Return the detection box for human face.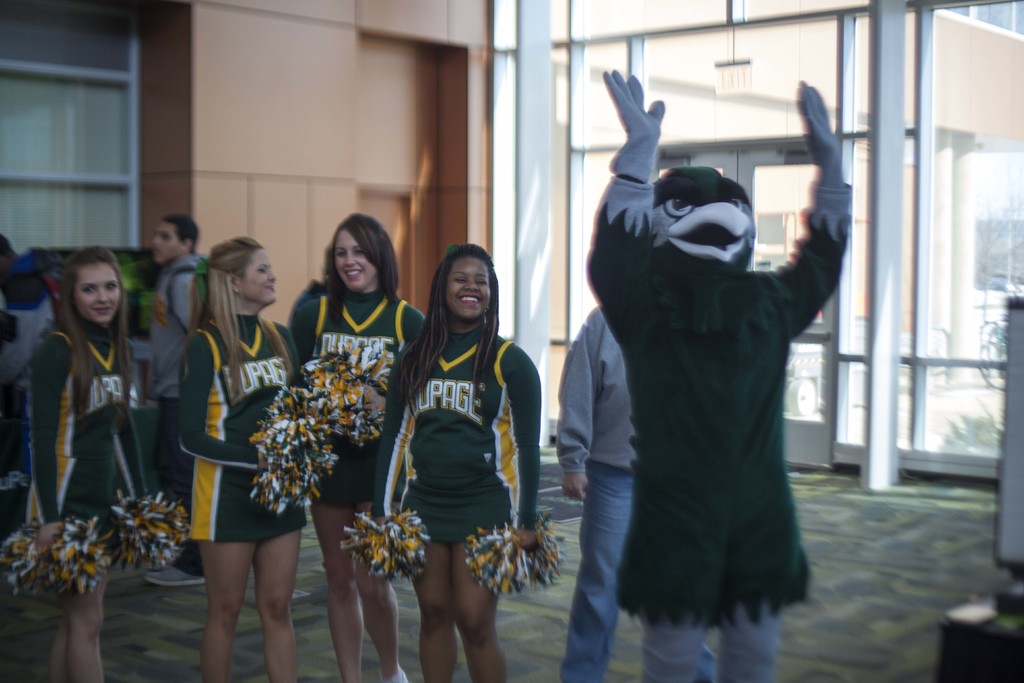
(79, 266, 120, 322).
